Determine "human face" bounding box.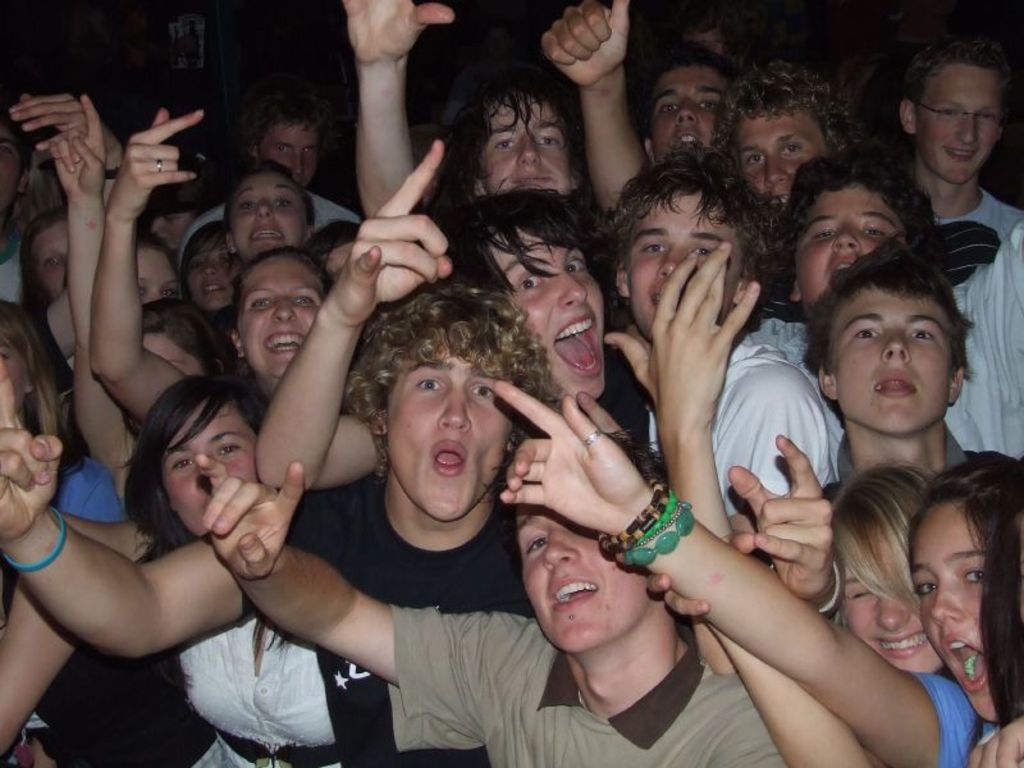
Determined: [x1=788, y1=180, x2=899, y2=292].
